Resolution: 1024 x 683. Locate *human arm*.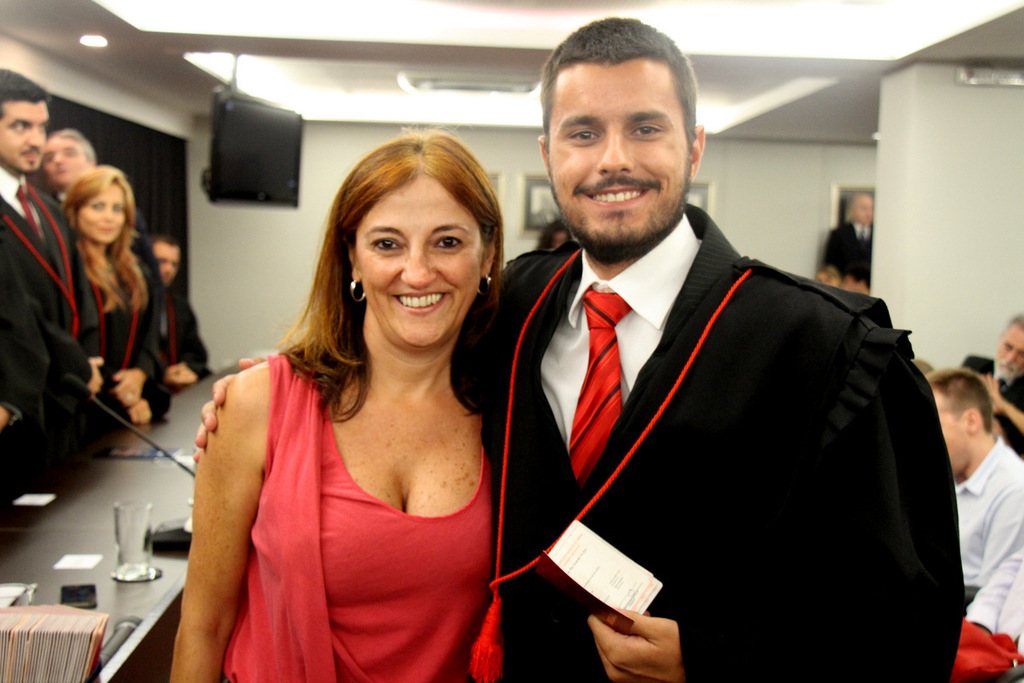
pyautogui.locateOnScreen(191, 357, 272, 467).
